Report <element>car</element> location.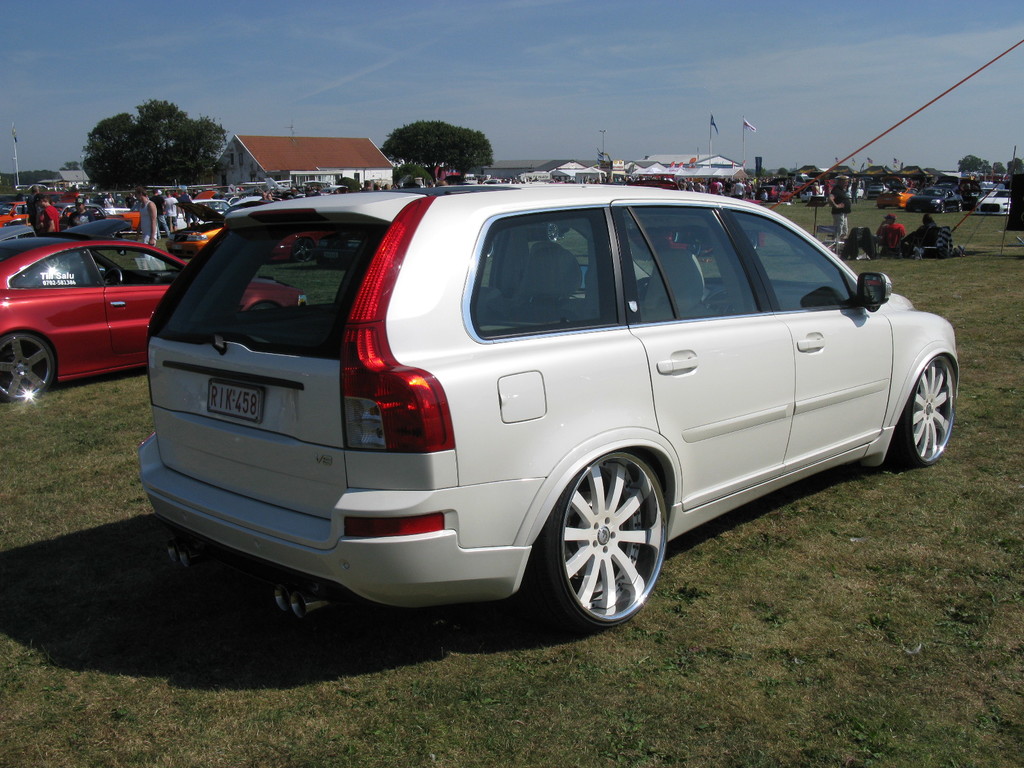
Report: [left=904, top=187, right=964, bottom=211].
